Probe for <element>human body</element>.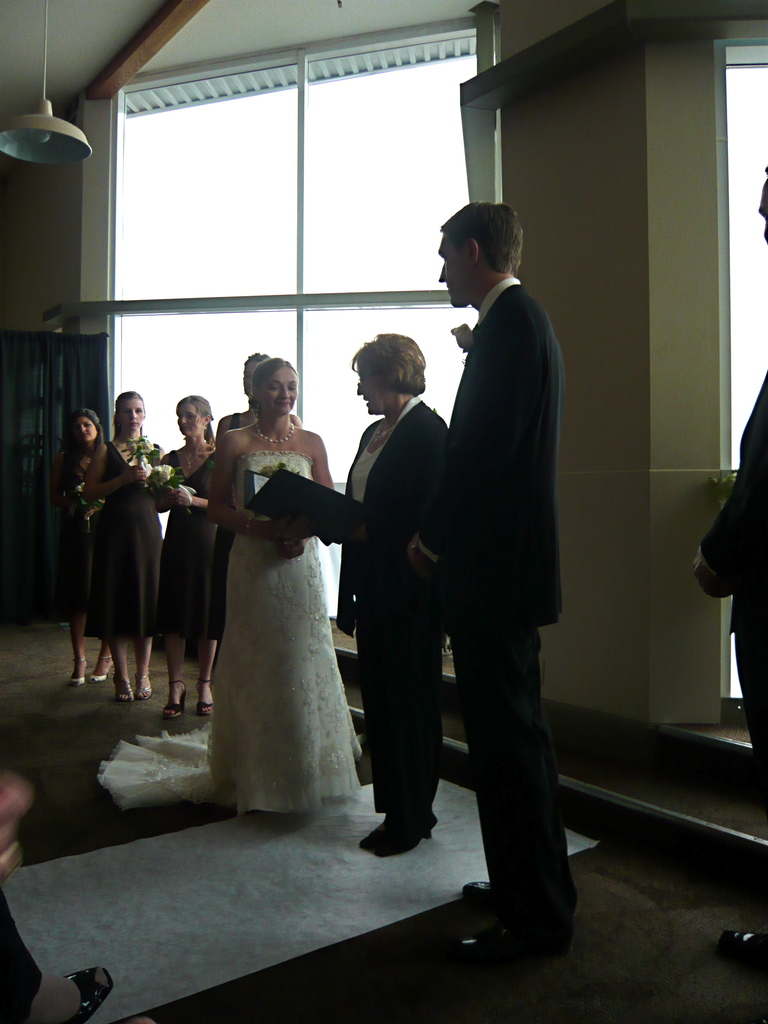
Probe result: 696:365:767:968.
